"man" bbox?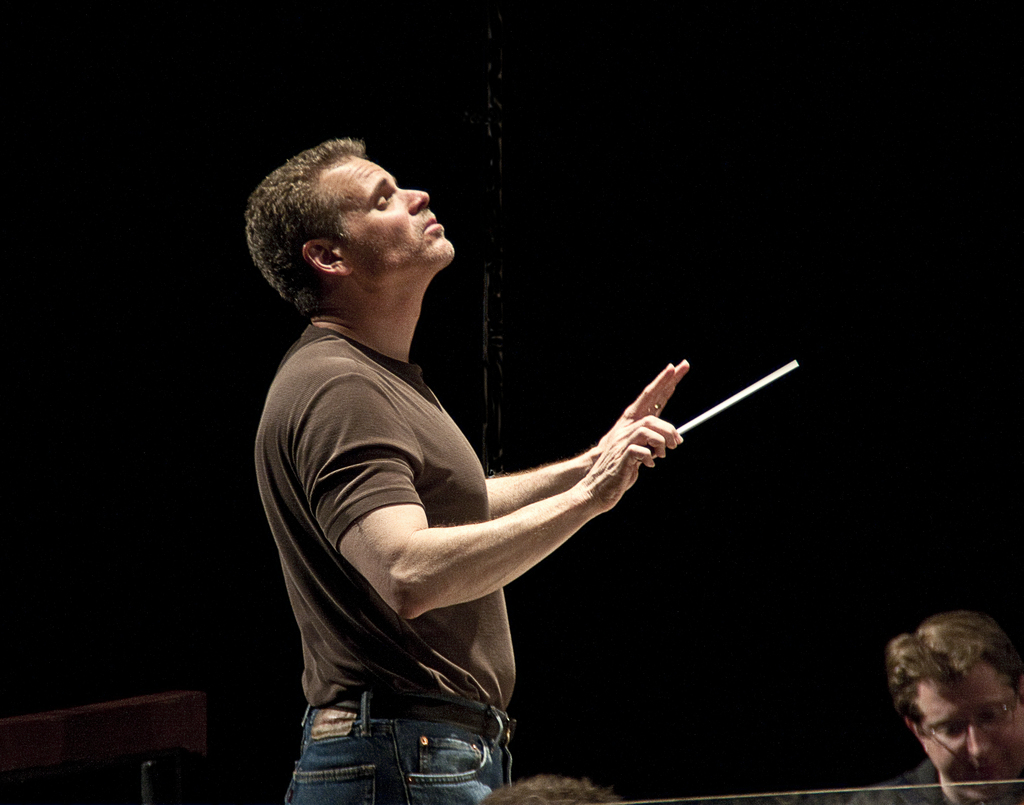
x1=244, y1=131, x2=725, y2=780
